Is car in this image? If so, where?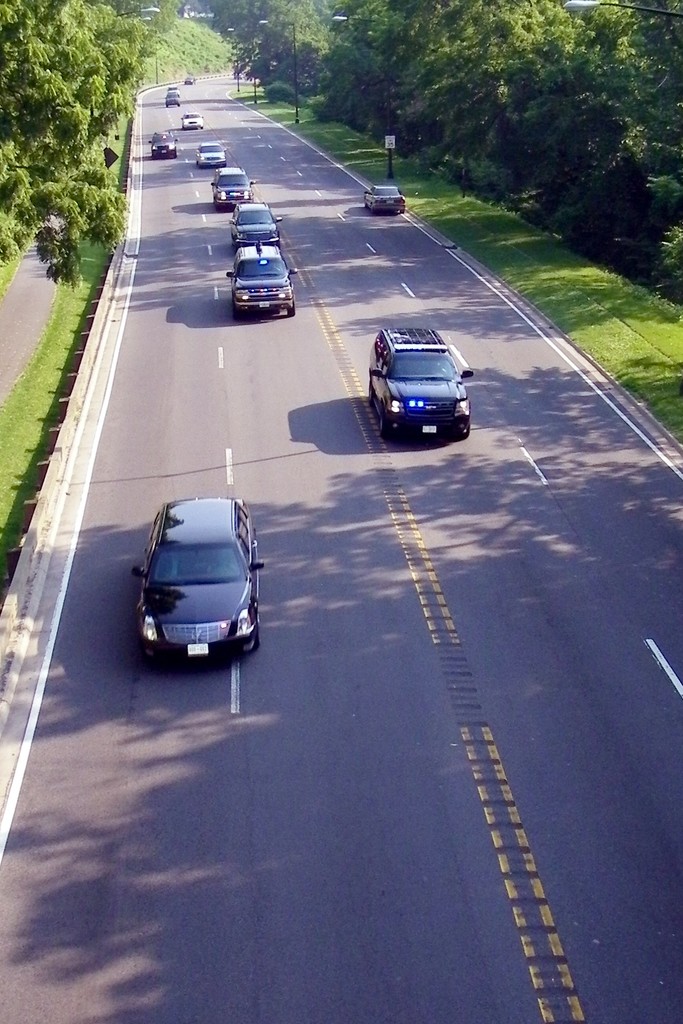
Yes, at BBox(363, 183, 406, 212).
